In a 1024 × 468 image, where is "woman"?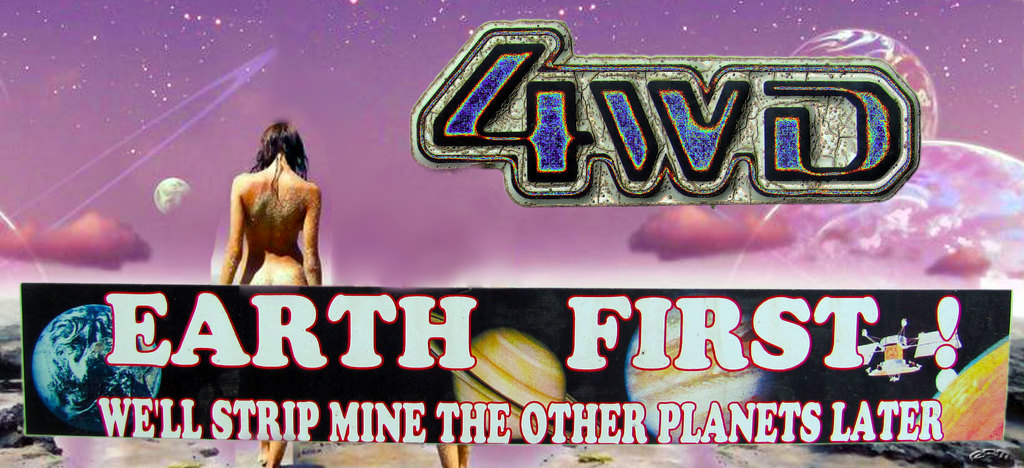
detection(220, 117, 329, 300).
